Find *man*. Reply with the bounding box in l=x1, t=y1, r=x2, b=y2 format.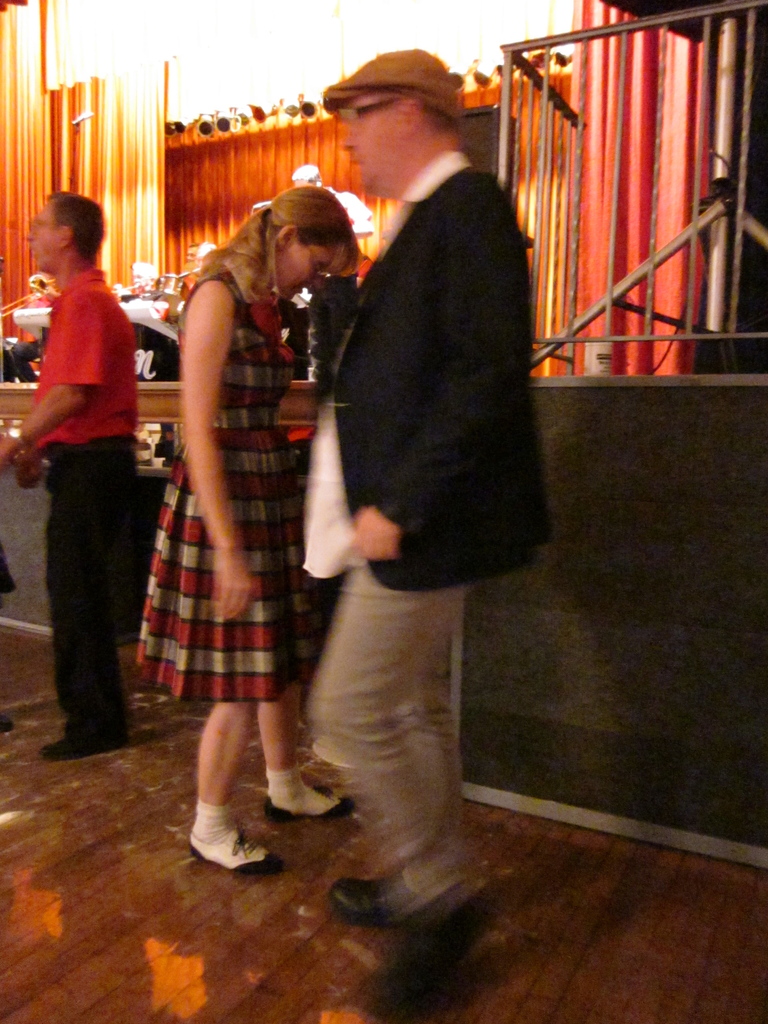
l=0, t=185, r=143, b=752.
